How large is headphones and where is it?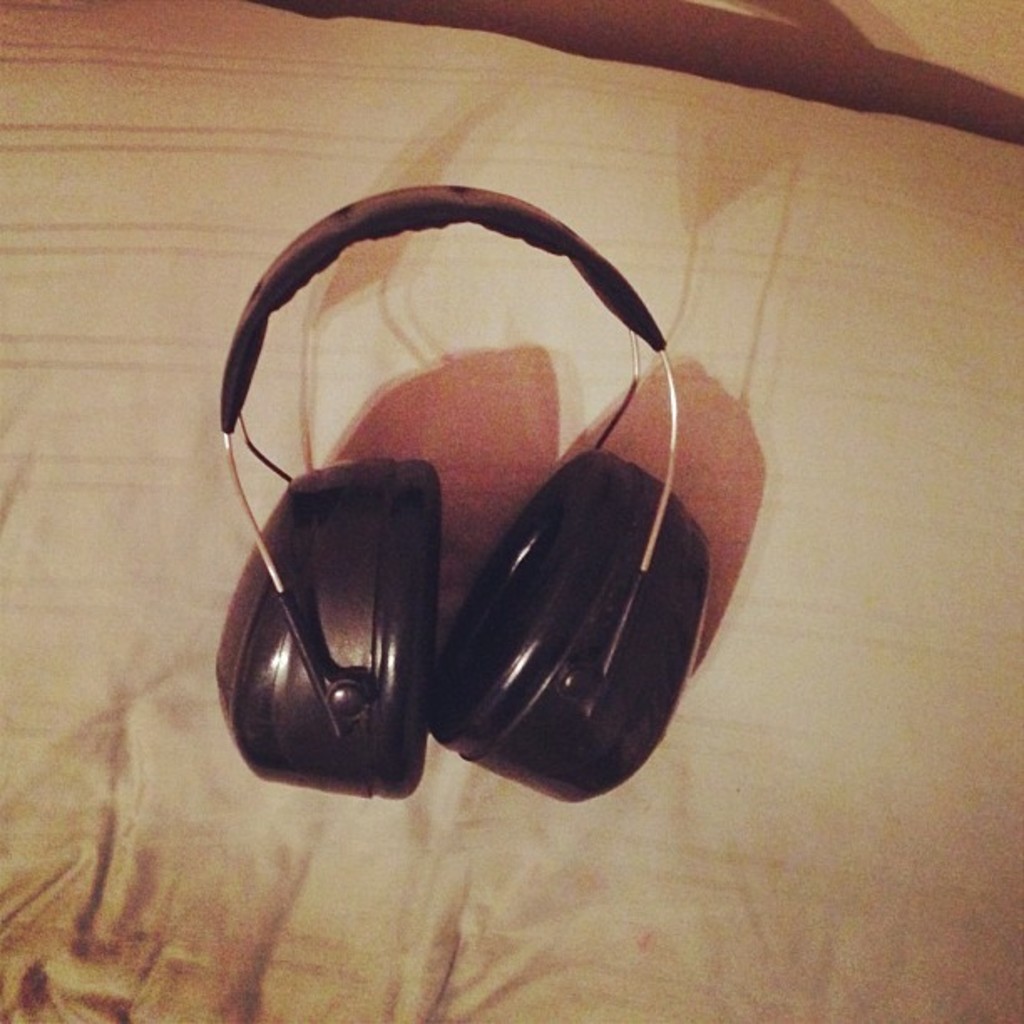
Bounding box: rect(206, 186, 713, 805).
